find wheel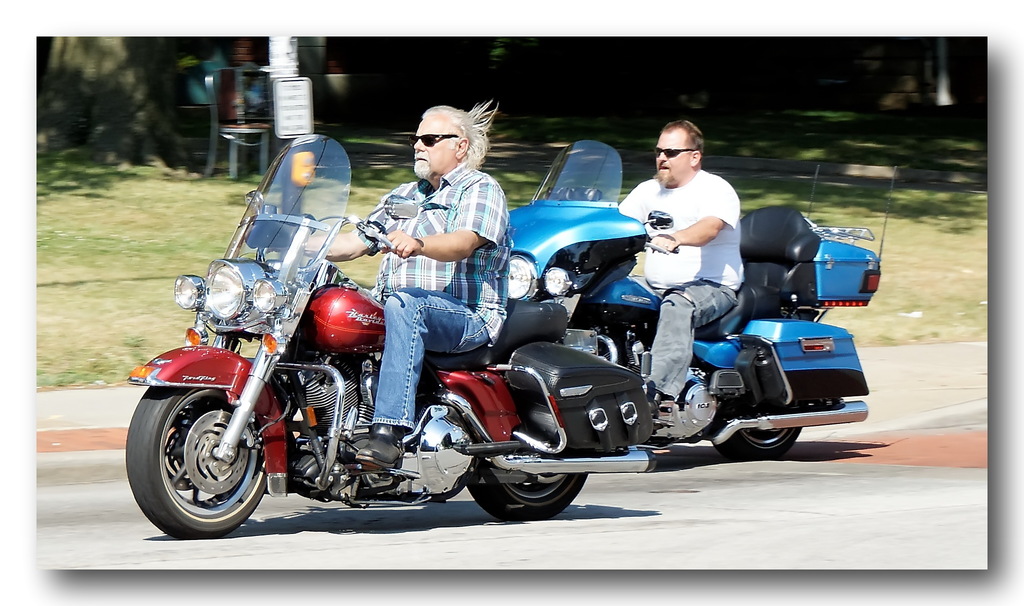
box=[122, 382, 269, 538]
